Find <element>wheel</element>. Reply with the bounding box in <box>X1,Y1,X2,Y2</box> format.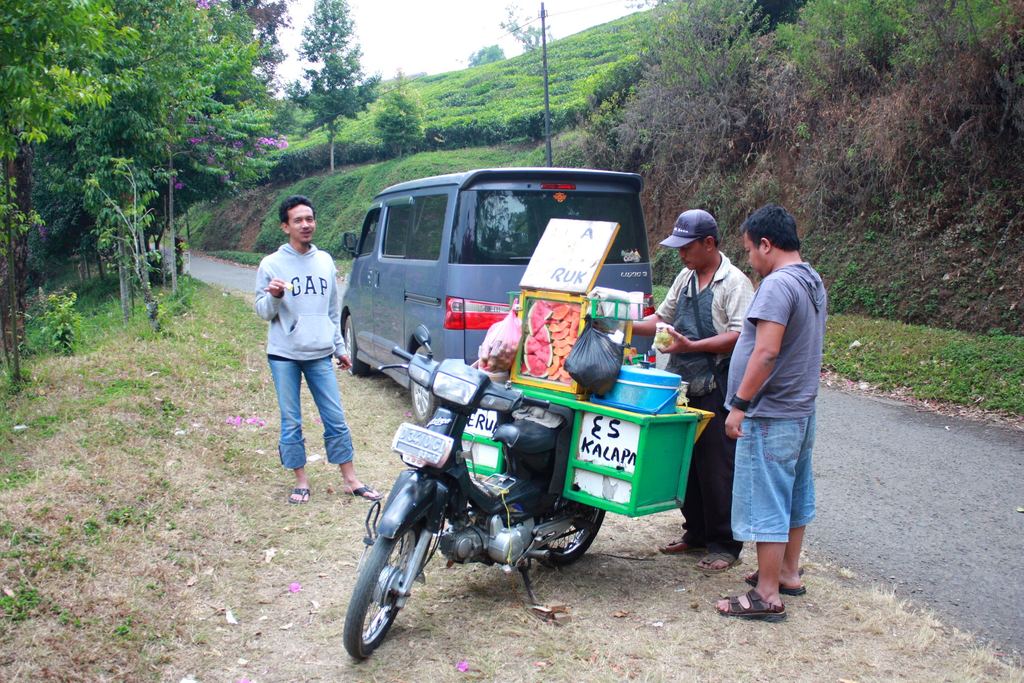
<box>344,513,433,666</box>.
